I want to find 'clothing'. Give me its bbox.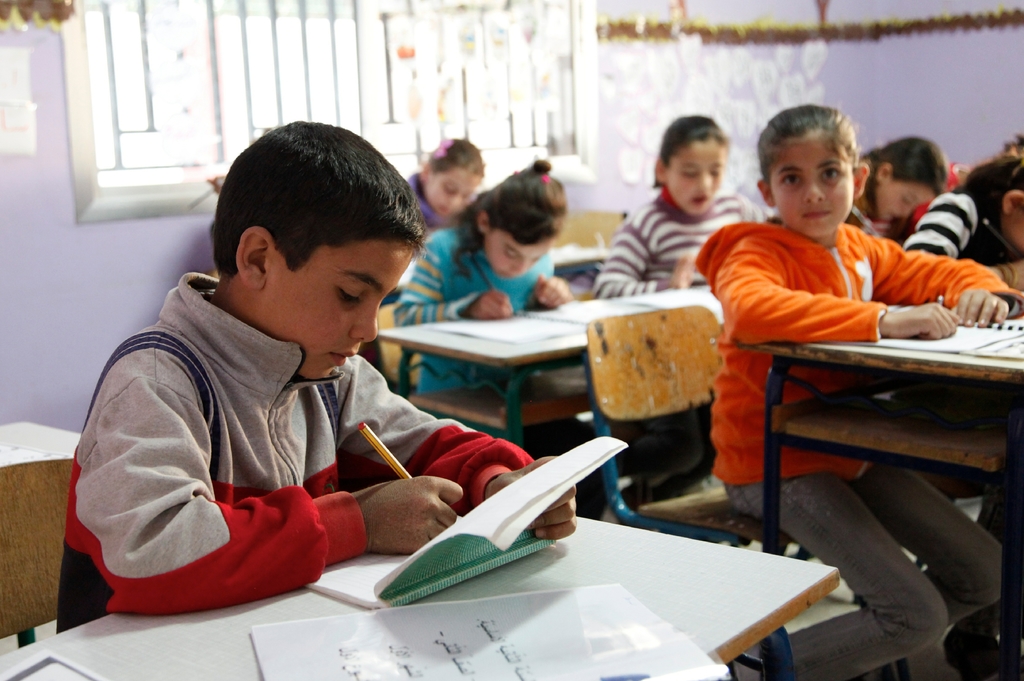
393, 218, 593, 406.
